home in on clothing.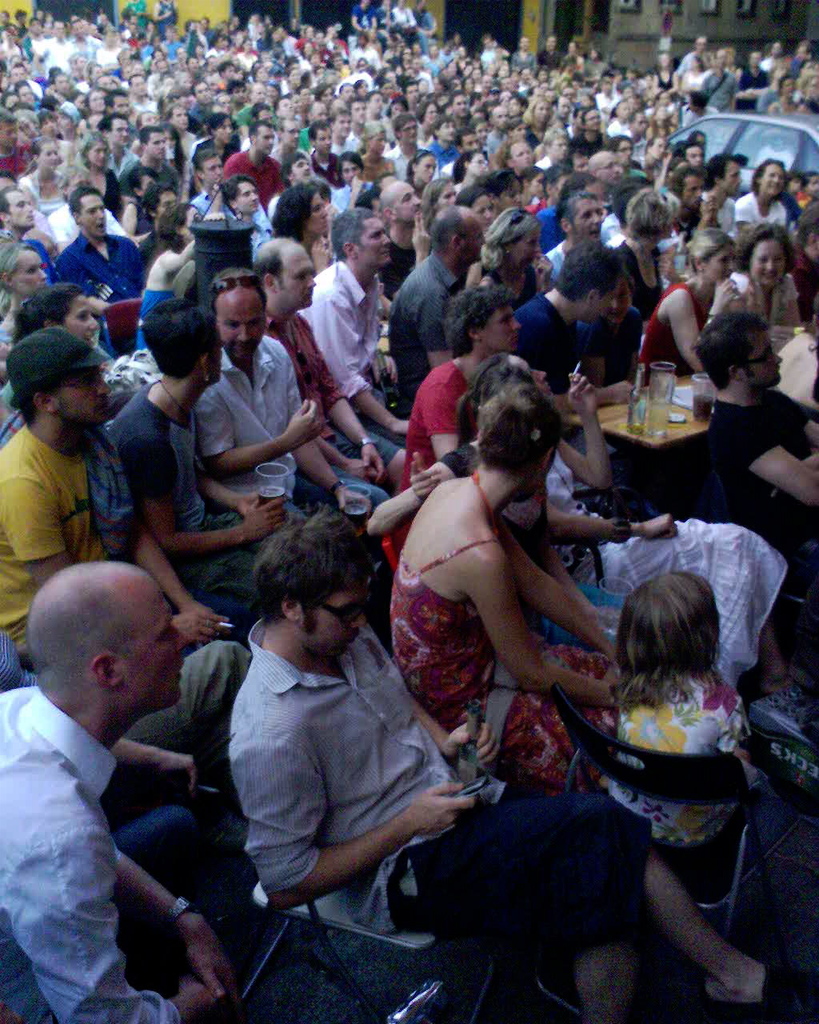
Homed in at Rect(372, 2, 393, 51).
